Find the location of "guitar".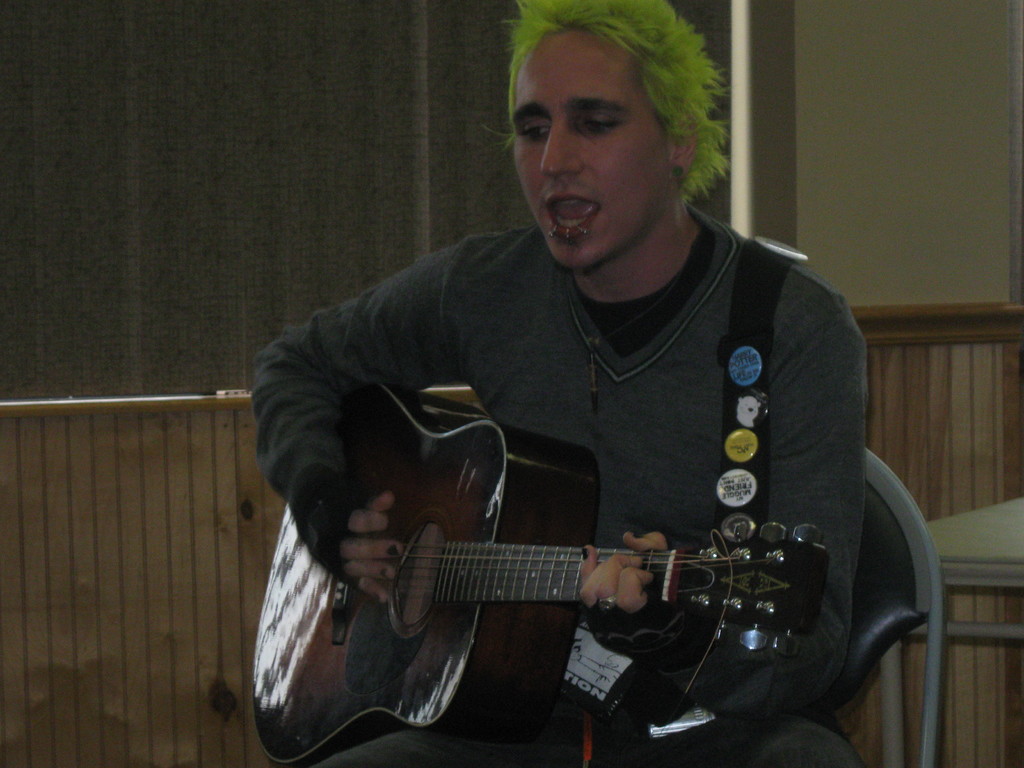
Location: <bbox>238, 417, 846, 753</bbox>.
